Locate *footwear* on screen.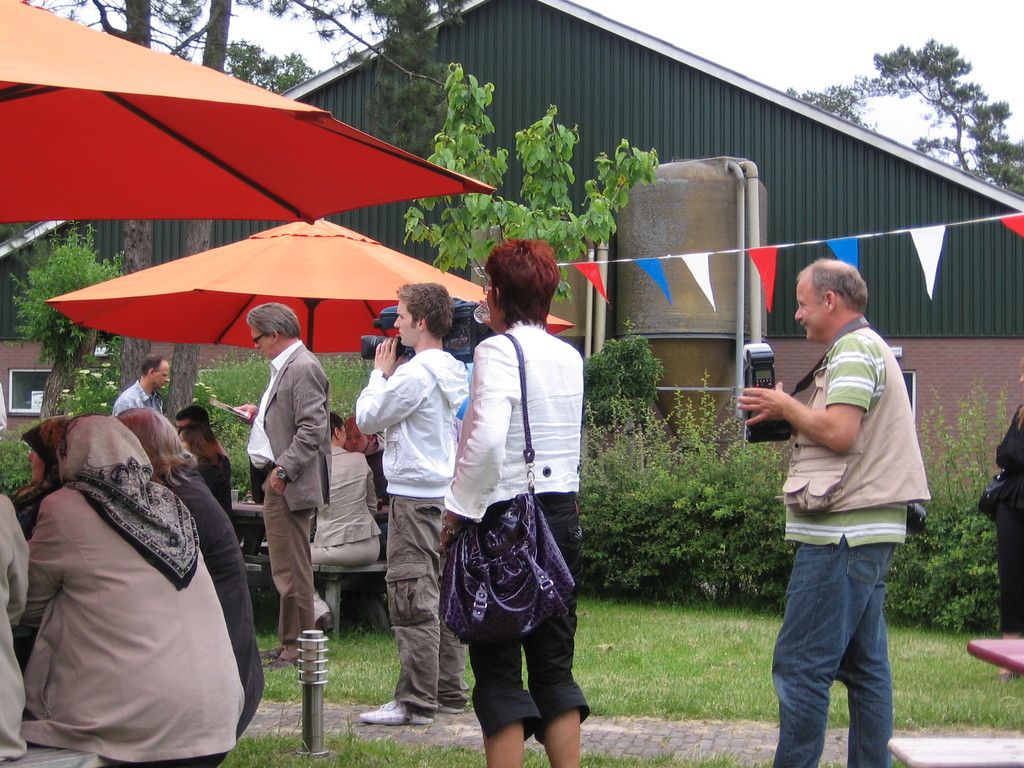
On screen at [left=428, top=698, right=466, bottom=715].
